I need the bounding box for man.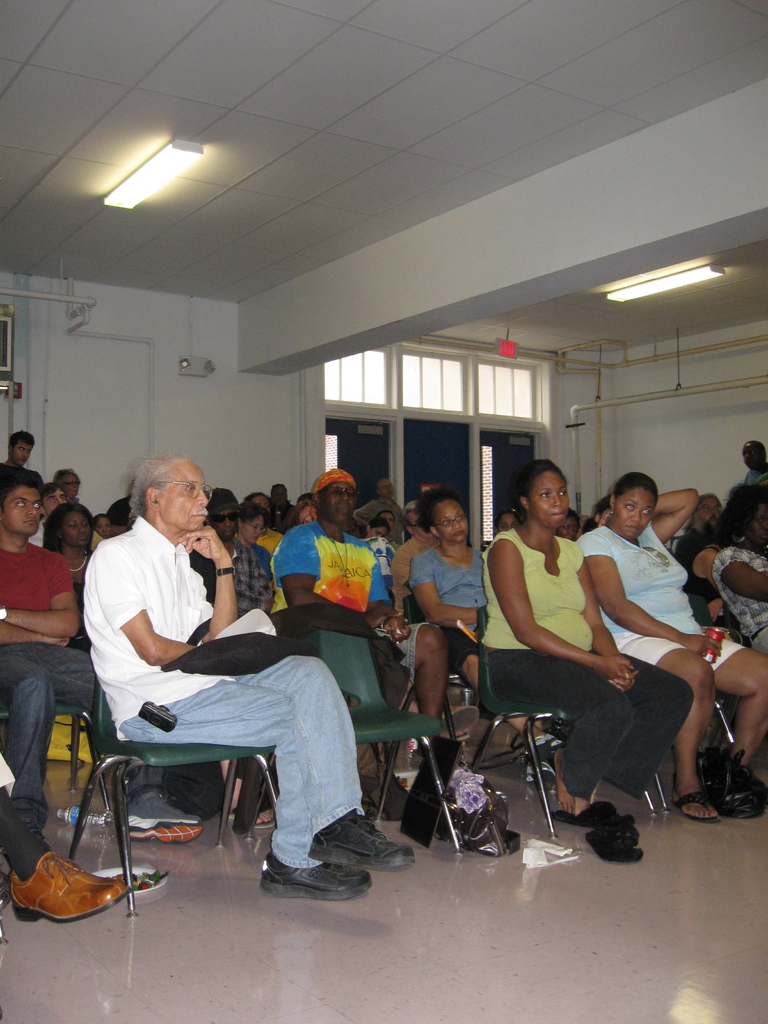
Here it is: rect(270, 483, 296, 531).
